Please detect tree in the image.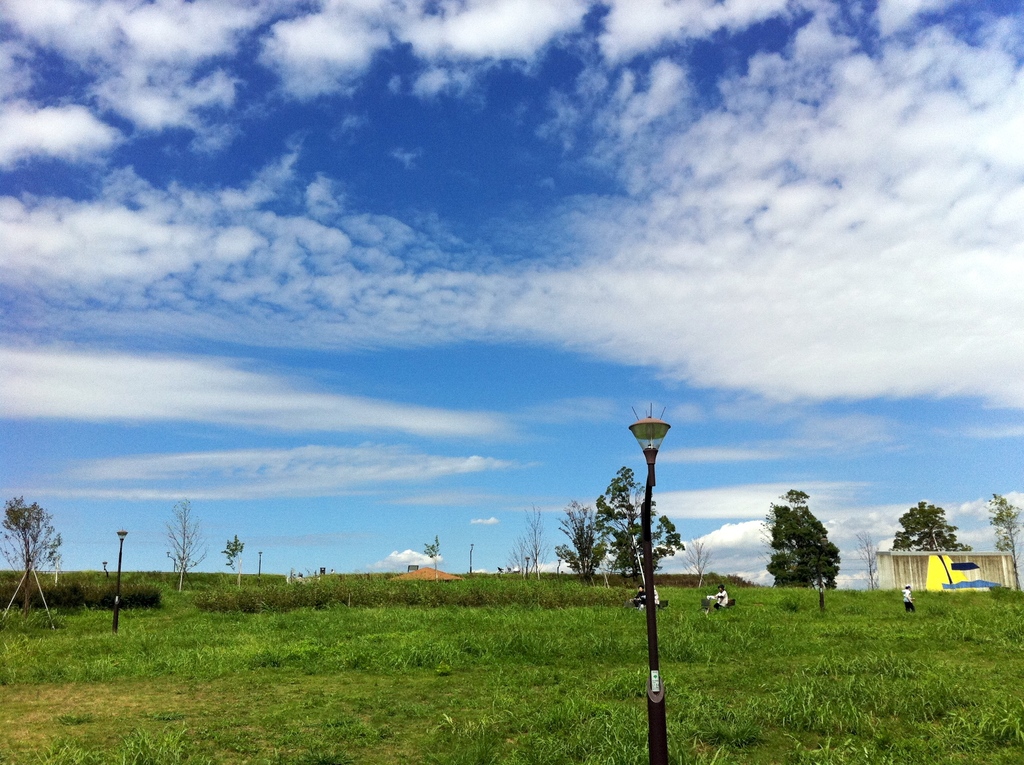
552 499 611 589.
